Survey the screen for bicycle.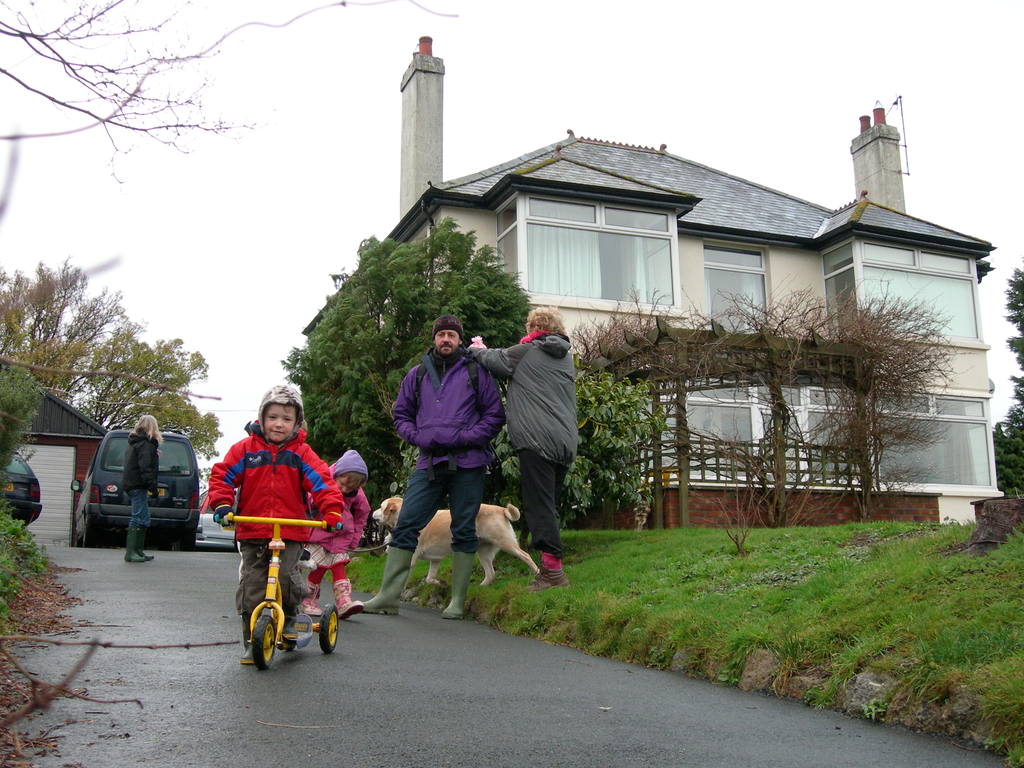
Survey found: {"x1": 216, "y1": 492, "x2": 345, "y2": 672}.
